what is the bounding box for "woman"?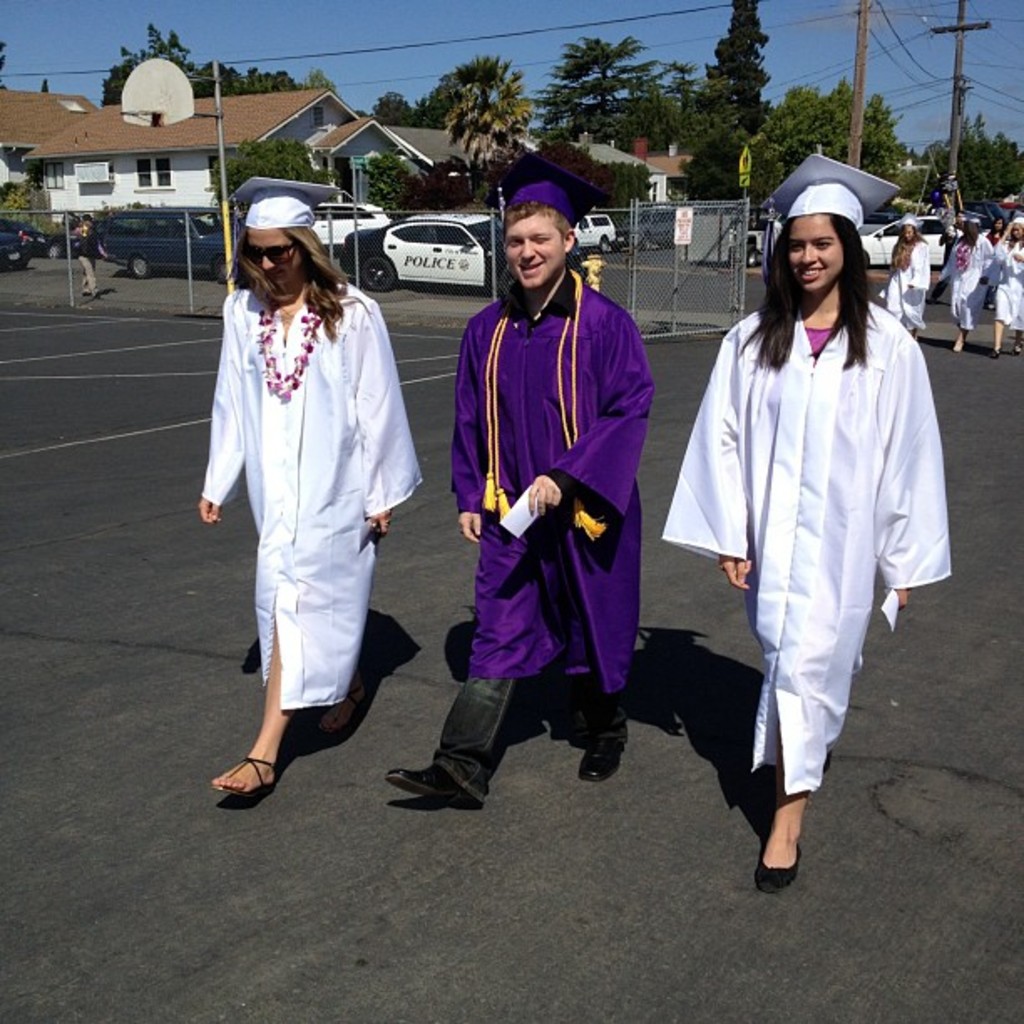
region(676, 187, 955, 878).
